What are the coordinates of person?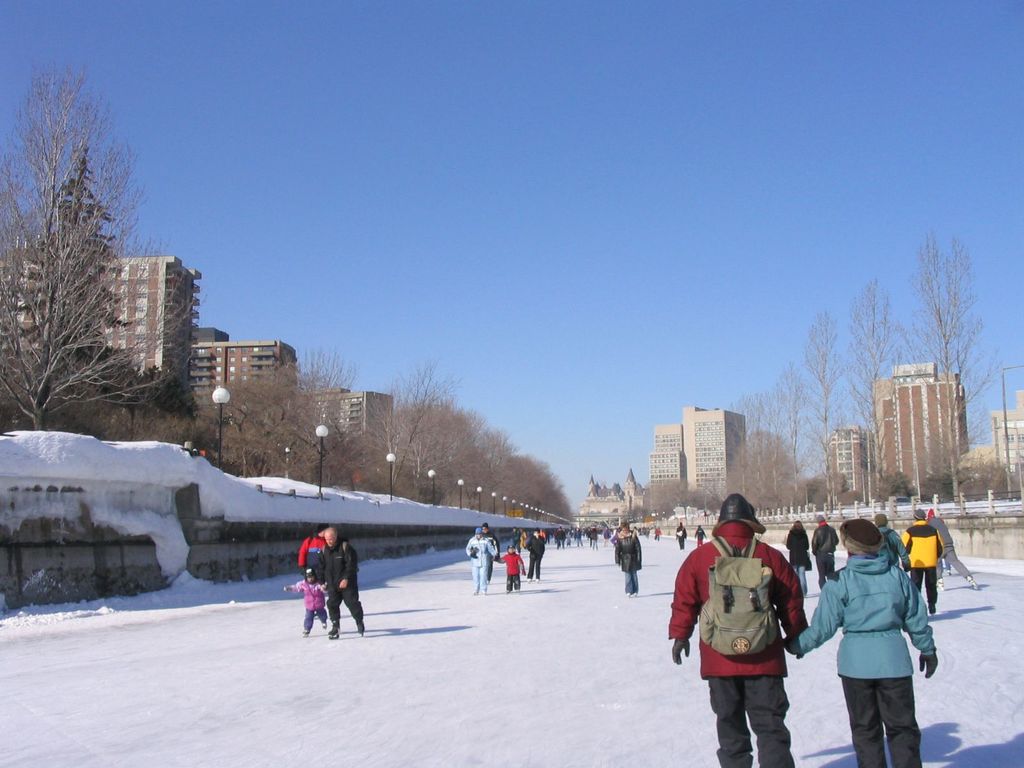
613:520:643:598.
